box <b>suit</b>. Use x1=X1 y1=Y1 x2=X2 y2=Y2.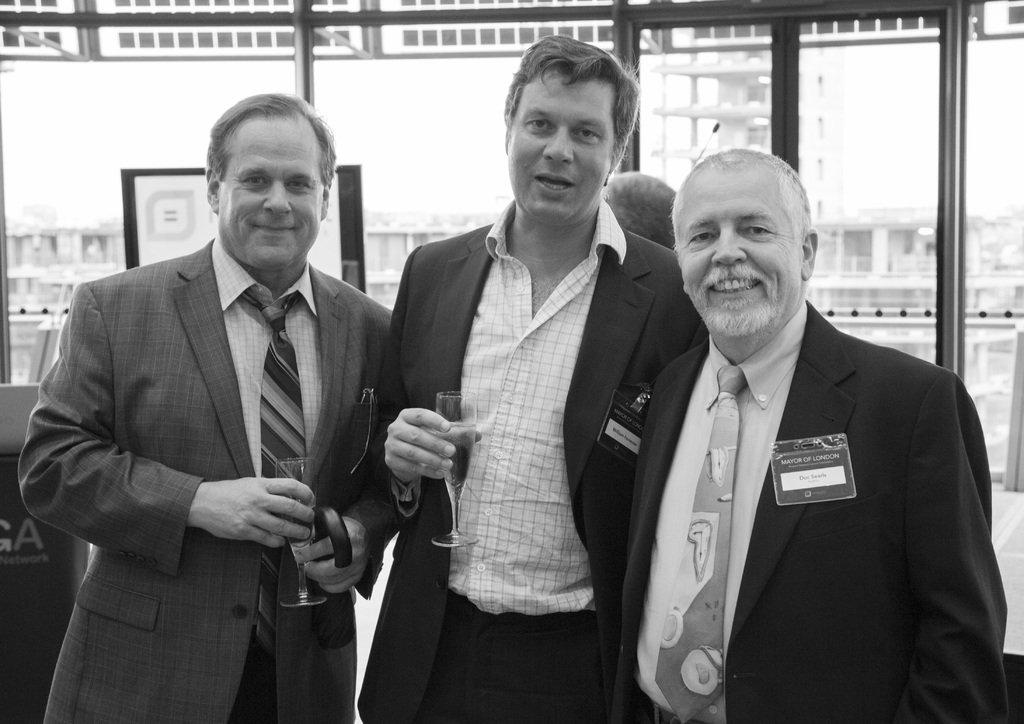
x1=359 y1=198 x2=708 y2=723.
